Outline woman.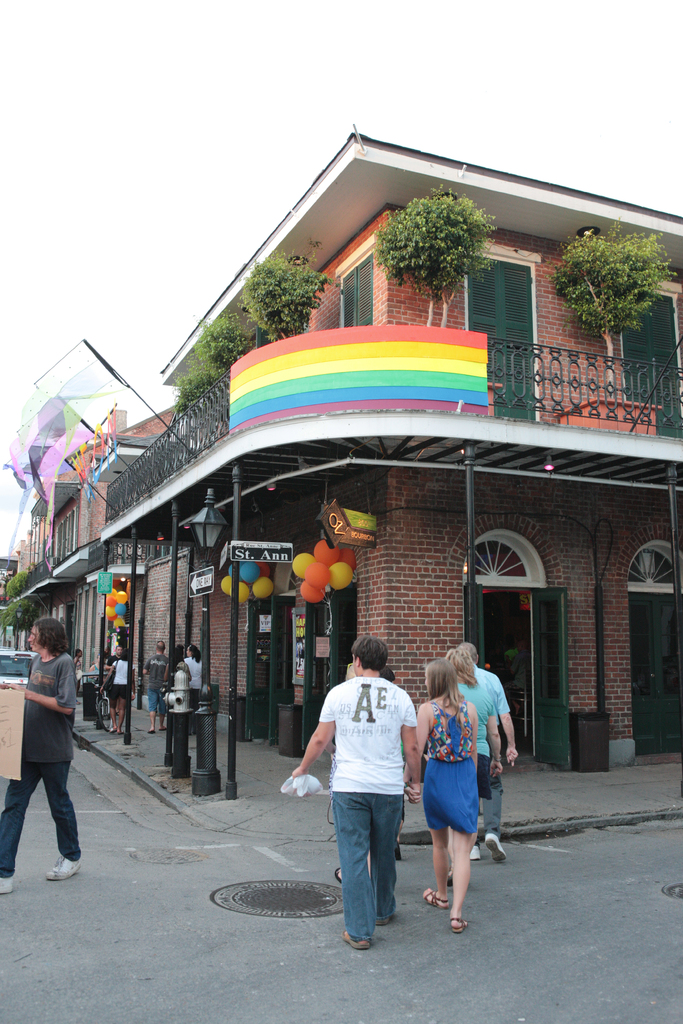
Outline: box=[448, 647, 504, 861].
